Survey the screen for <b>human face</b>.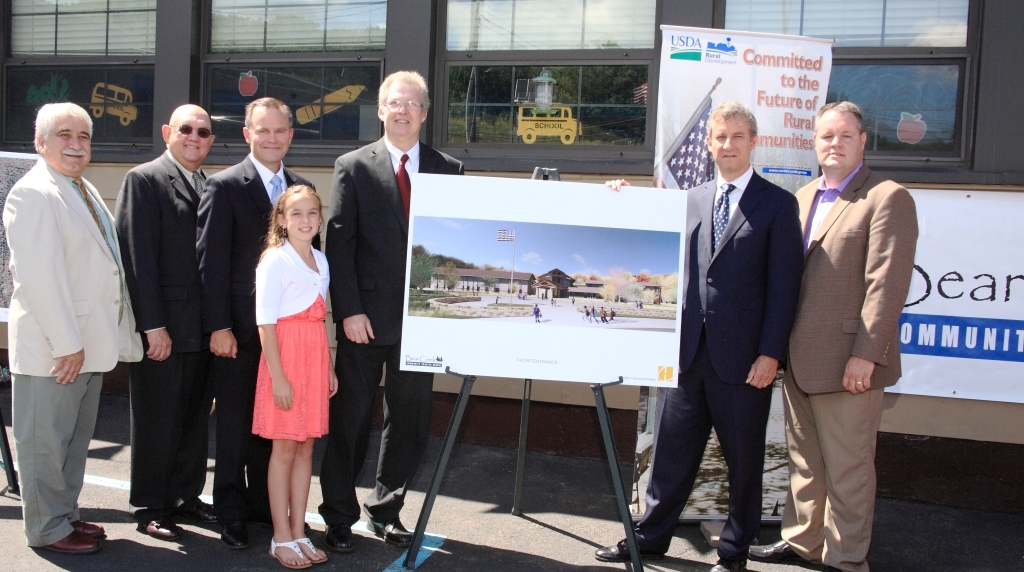
Survey found: bbox(385, 82, 423, 137).
